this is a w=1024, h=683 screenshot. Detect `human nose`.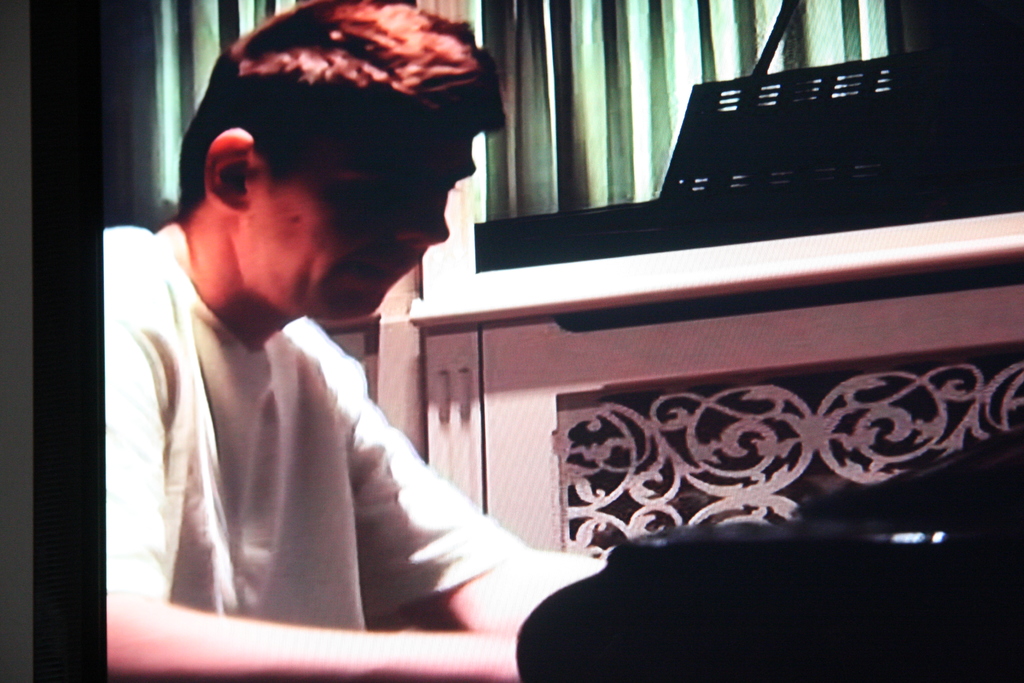
(x1=397, y1=184, x2=457, y2=248).
